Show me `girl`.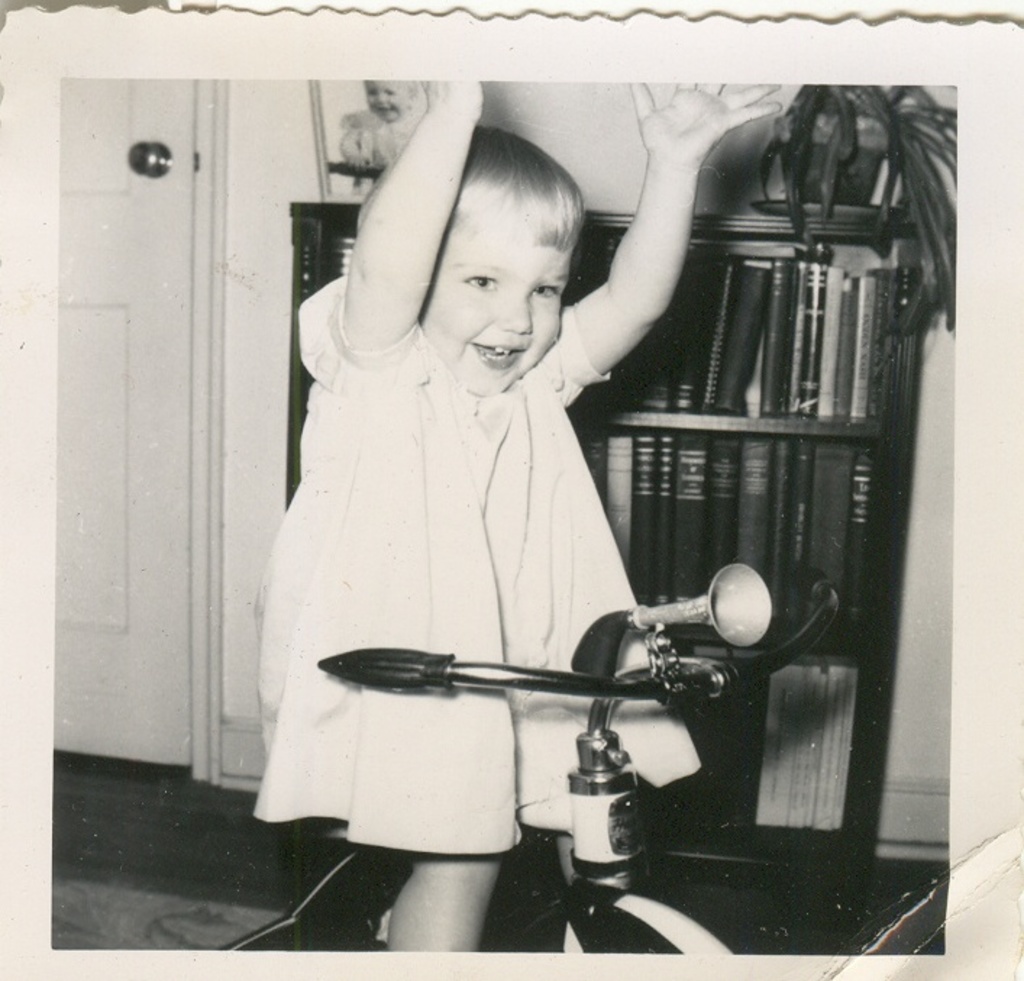
`girl` is here: x1=251, y1=80, x2=781, y2=953.
